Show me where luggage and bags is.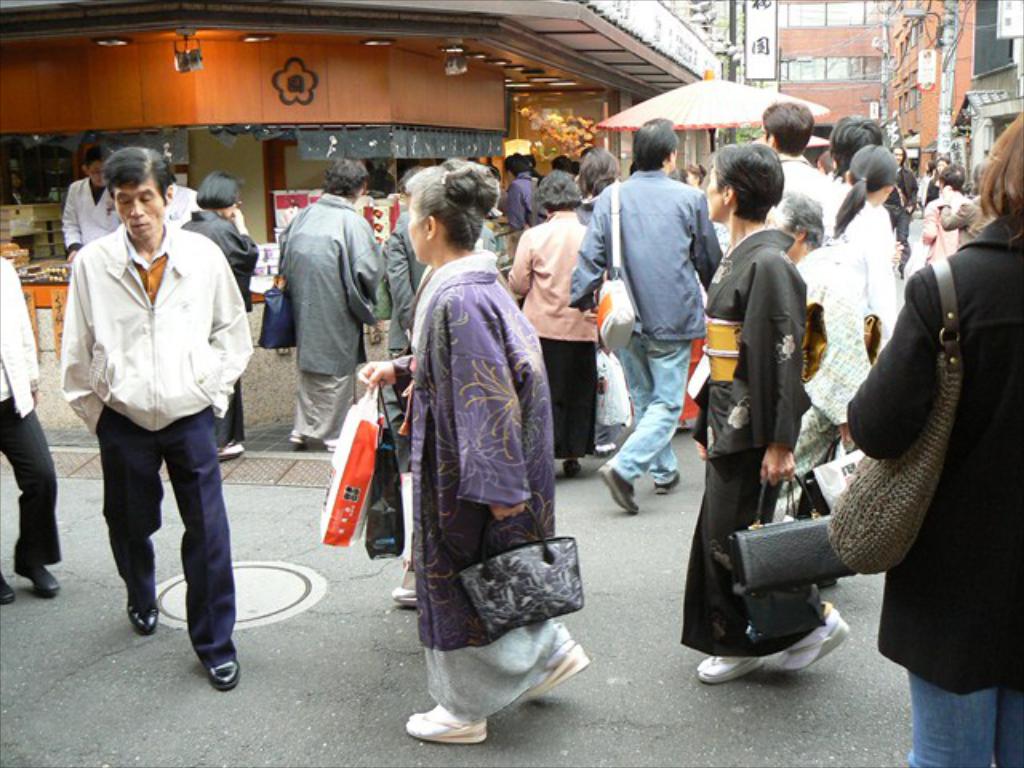
luggage and bags is at bbox=(826, 258, 966, 570).
